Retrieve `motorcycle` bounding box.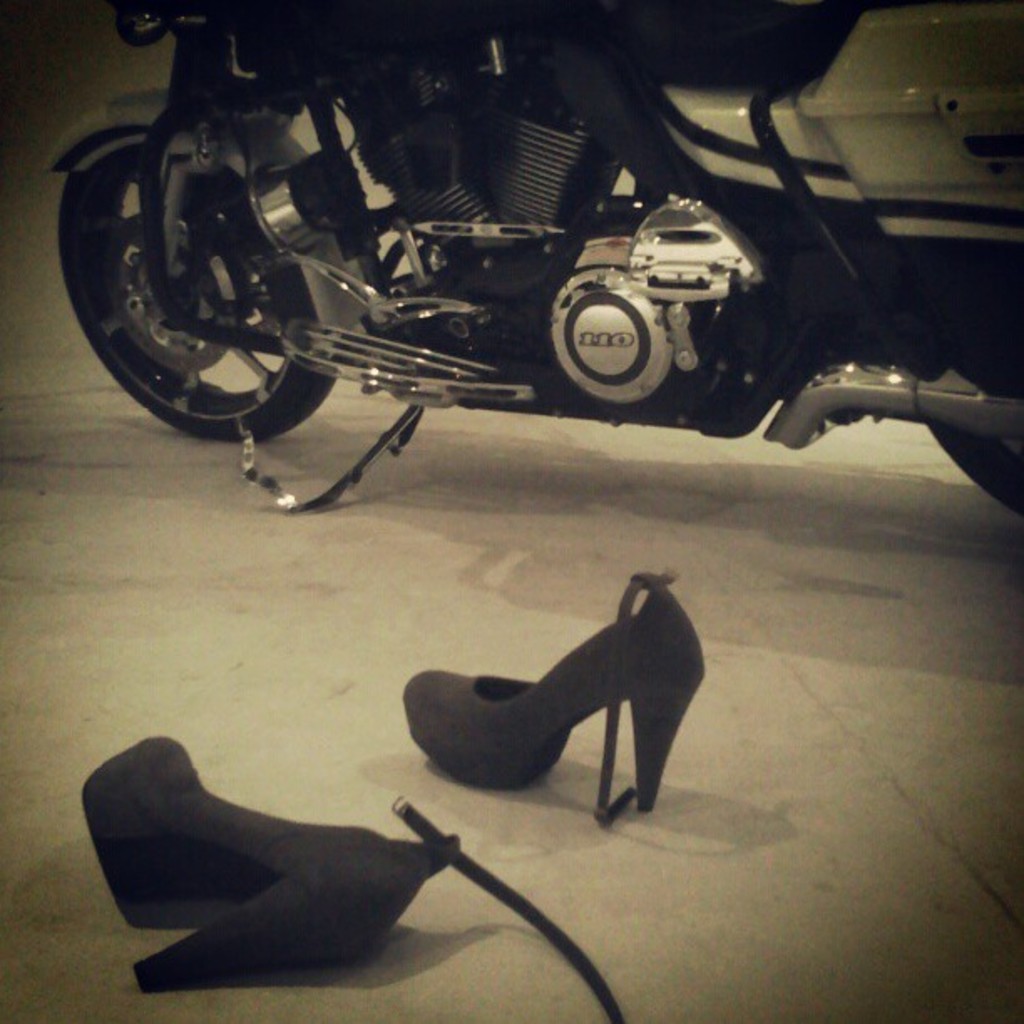
Bounding box: {"x1": 44, "y1": 0, "x2": 959, "y2": 589}.
